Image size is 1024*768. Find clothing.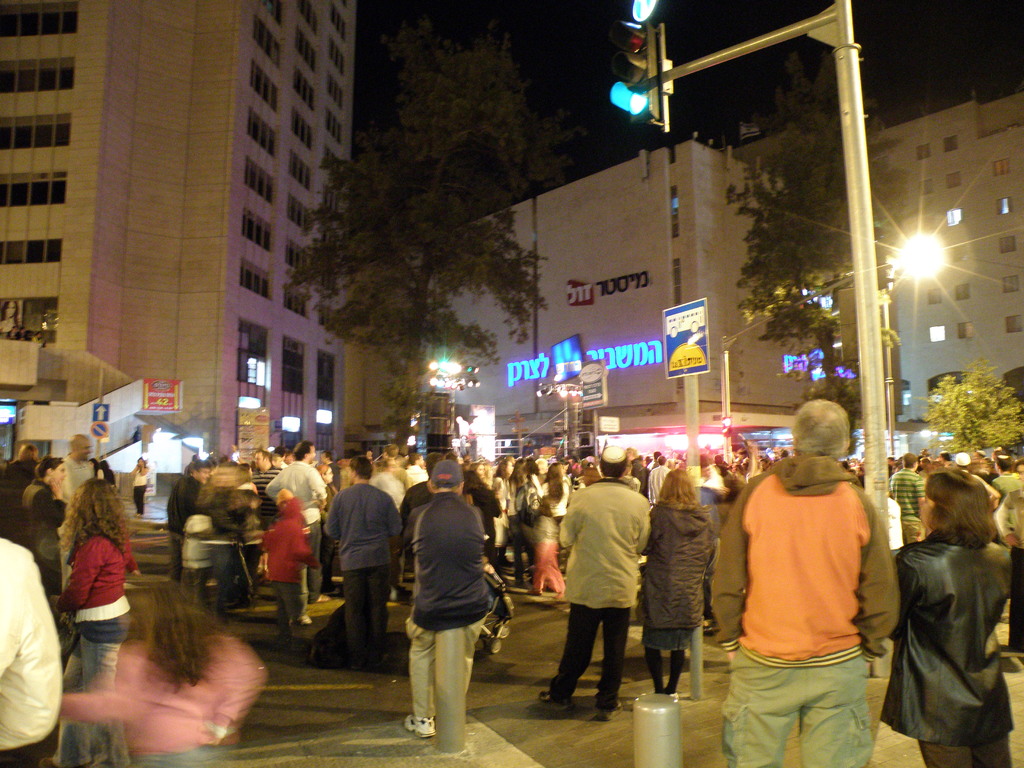
left=262, top=498, right=306, bottom=581.
